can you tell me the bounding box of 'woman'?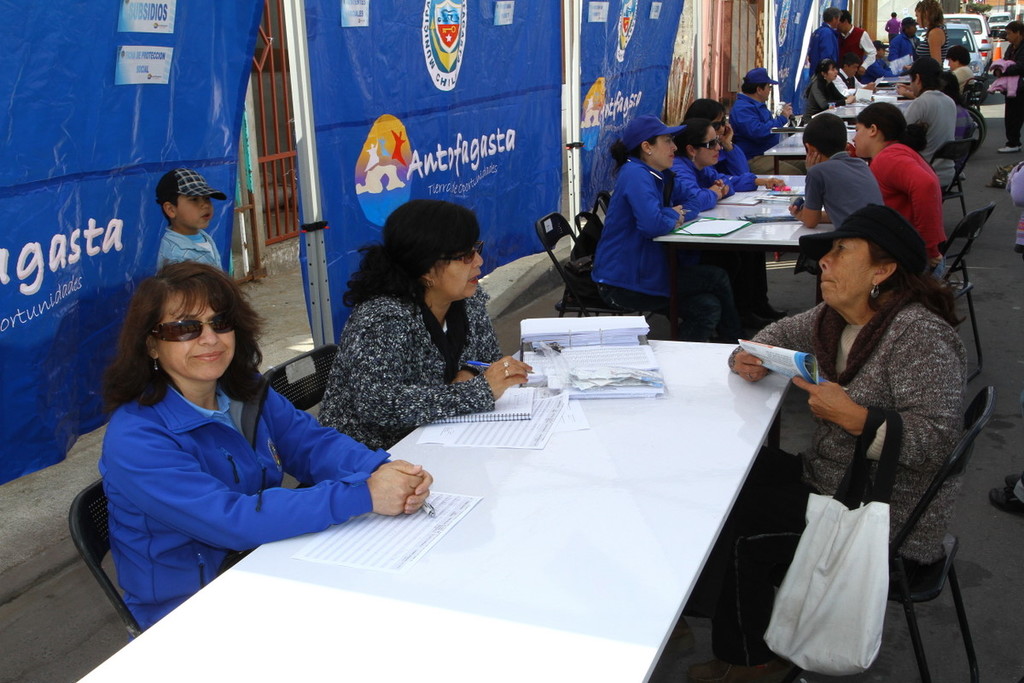
(left=841, top=104, right=960, bottom=267).
